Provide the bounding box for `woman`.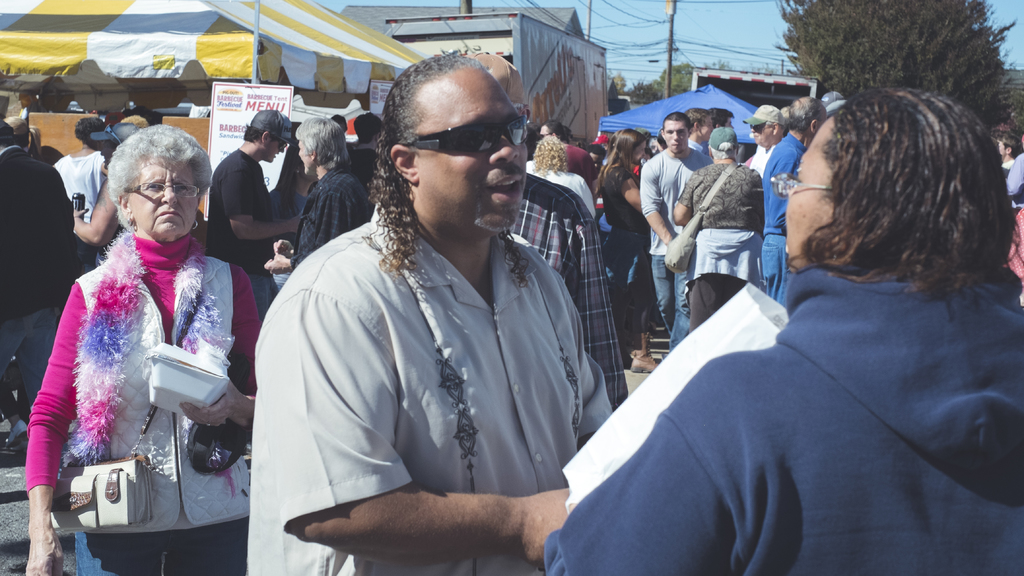
bbox=(56, 118, 117, 214).
